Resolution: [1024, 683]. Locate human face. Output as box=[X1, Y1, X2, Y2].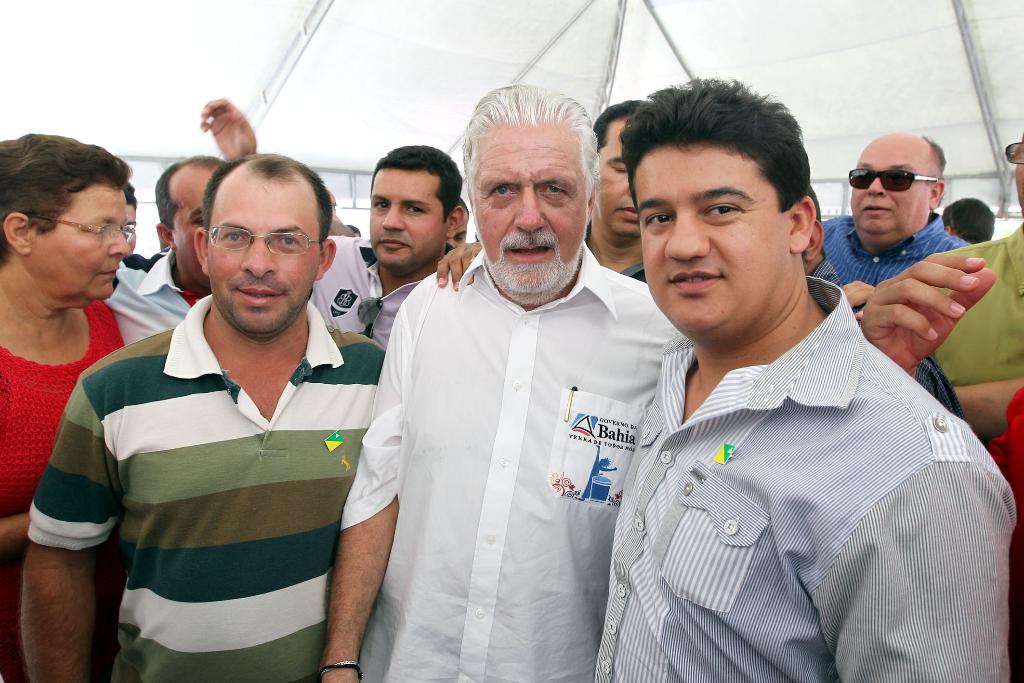
box=[29, 181, 134, 303].
